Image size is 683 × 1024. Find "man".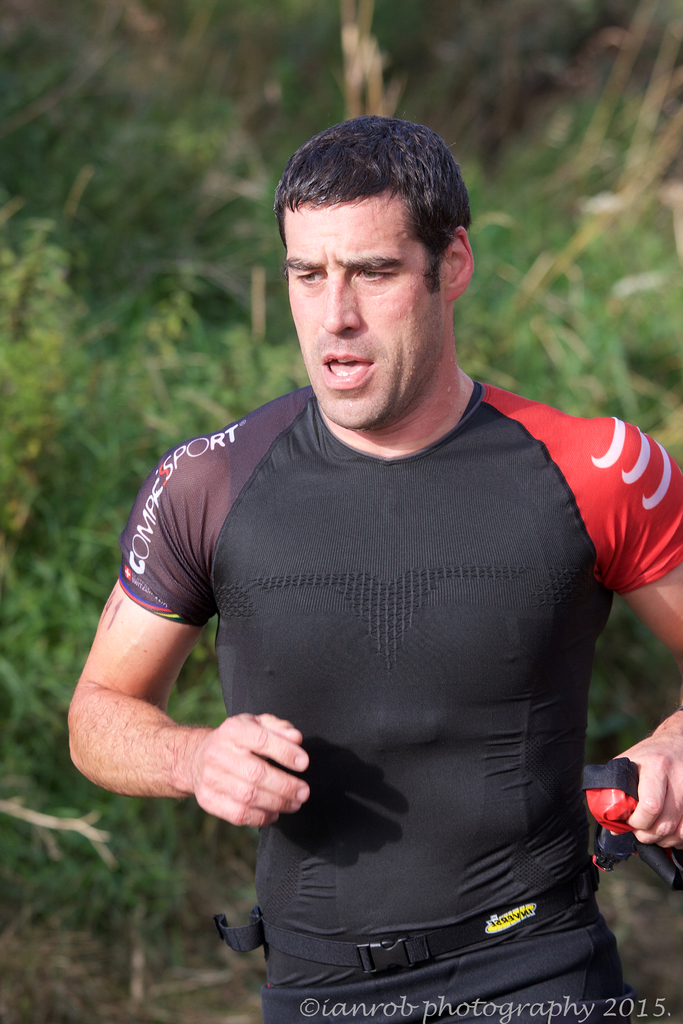
91/131/677/1012.
